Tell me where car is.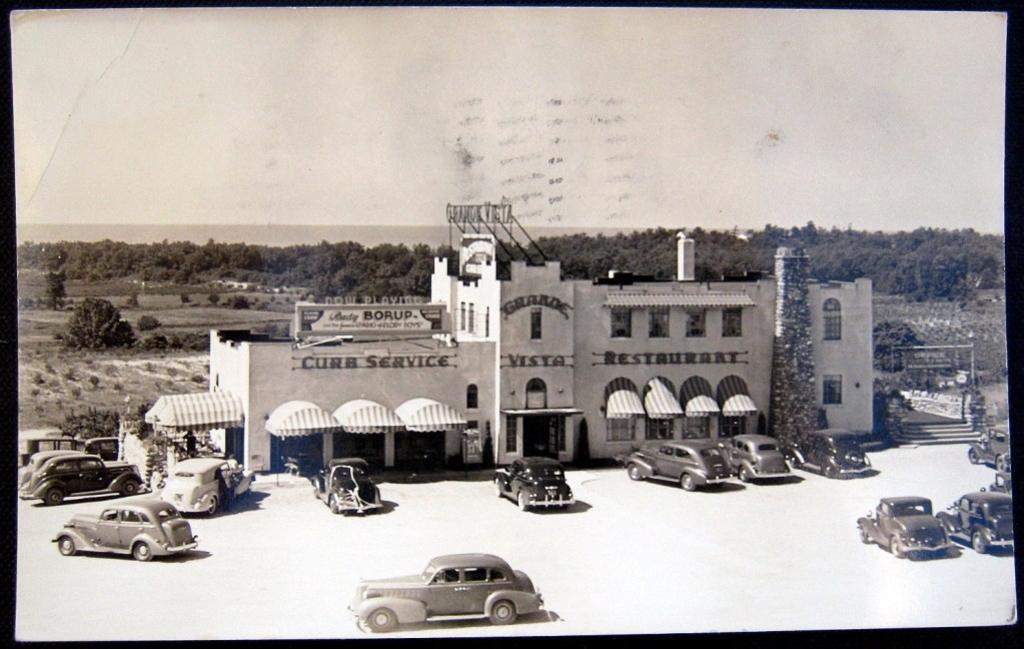
car is at (992, 469, 1009, 495).
